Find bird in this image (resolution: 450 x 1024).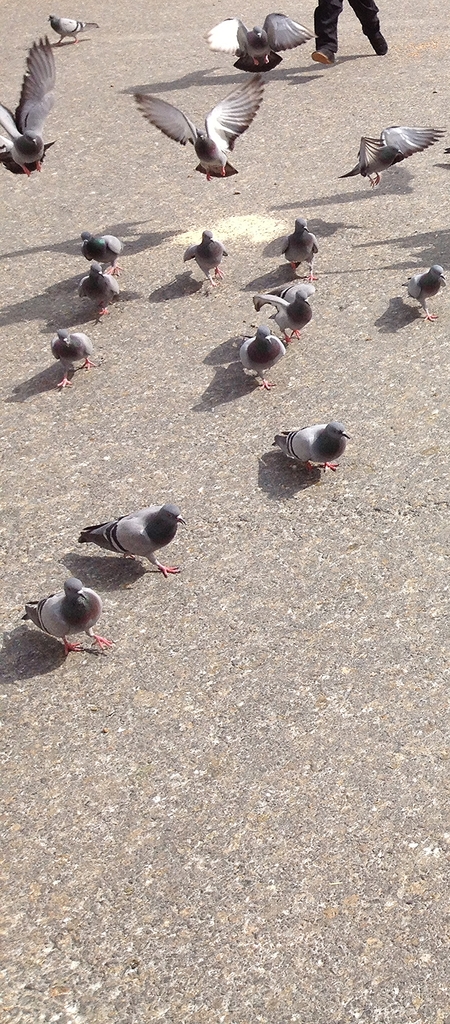
box(83, 260, 123, 316).
